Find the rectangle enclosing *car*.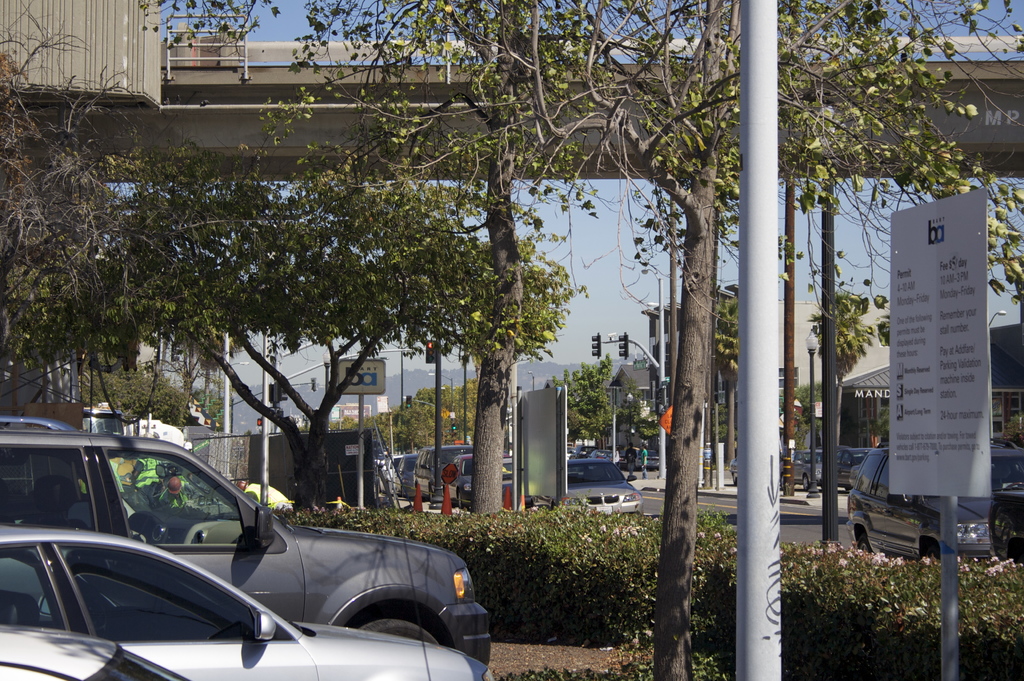
rect(845, 431, 1023, 556).
